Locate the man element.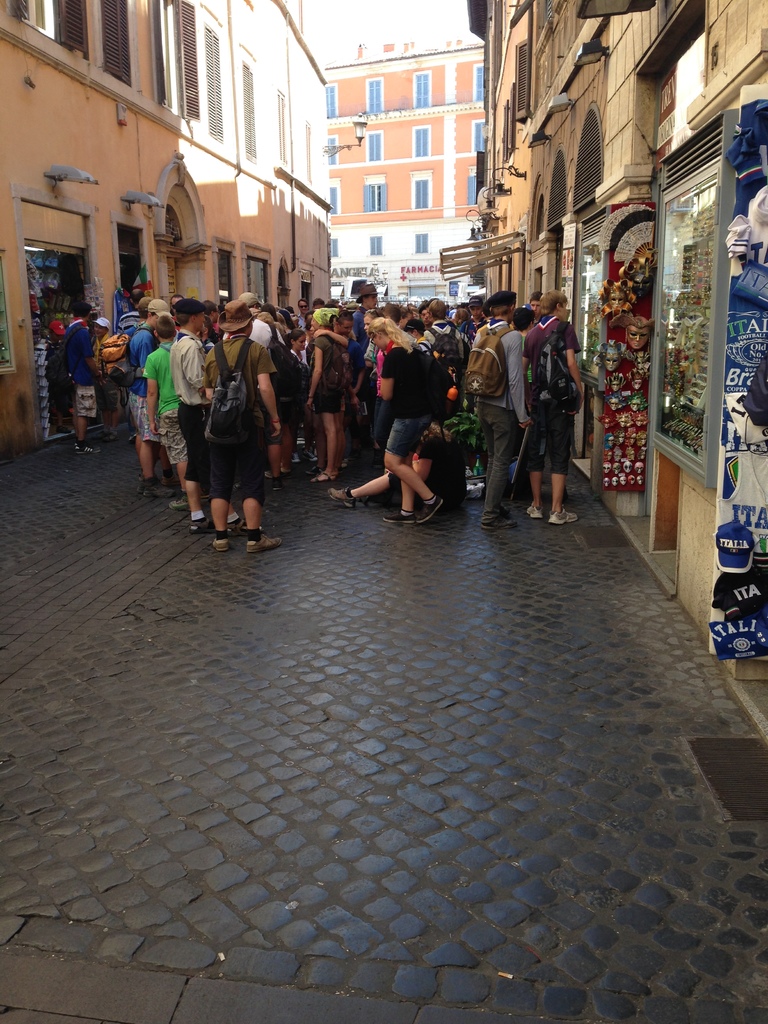
Element bbox: (352,278,383,350).
